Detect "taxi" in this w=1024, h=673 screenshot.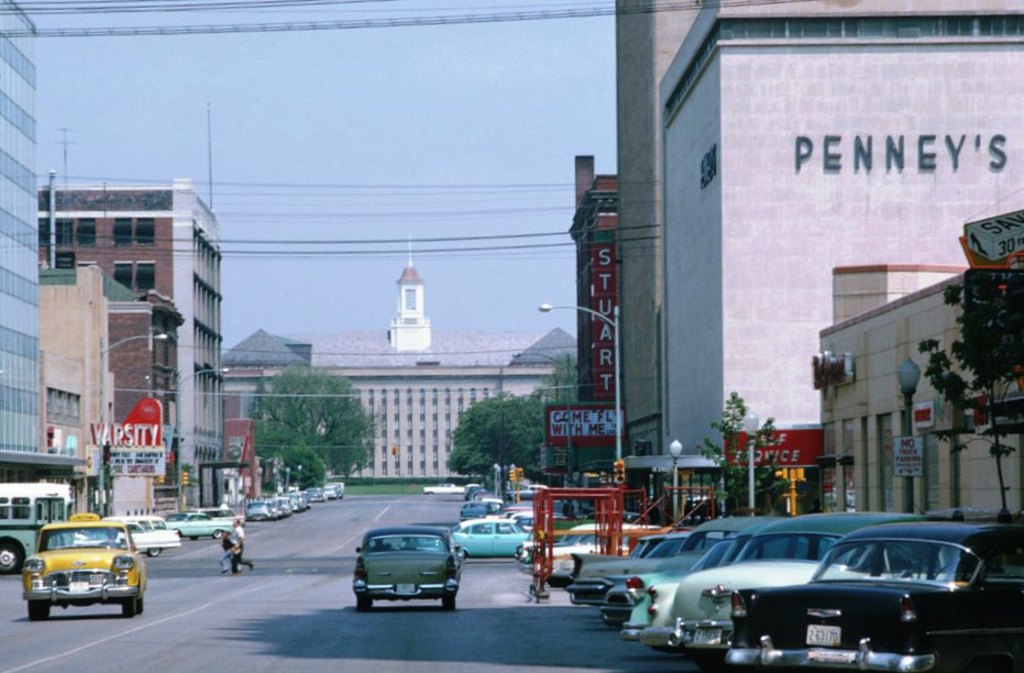
Detection: 19/512/136/619.
